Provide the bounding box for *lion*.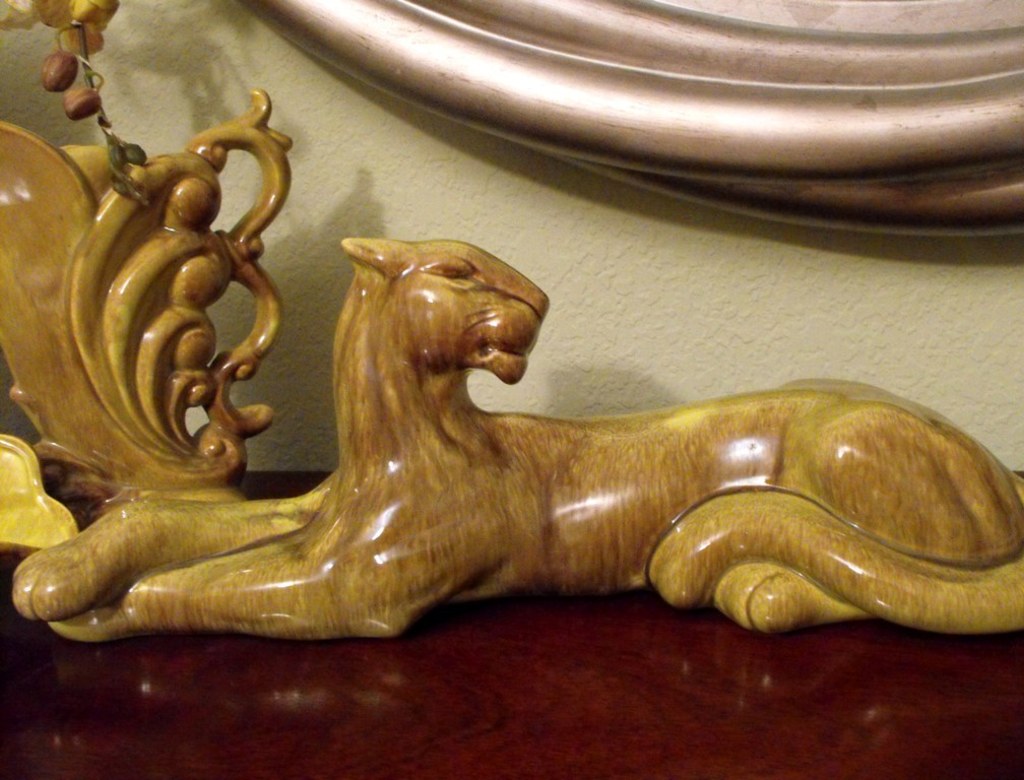
7:237:1023:636.
